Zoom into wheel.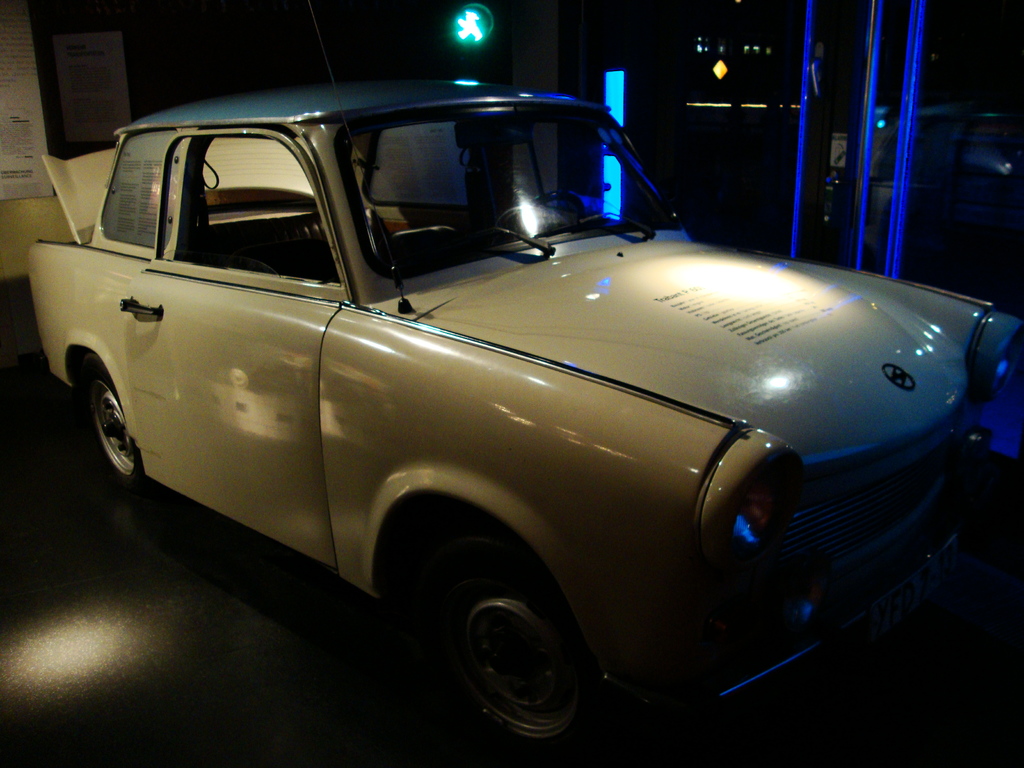
Zoom target: pyautogui.locateOnScreen(63, 373, 140, 495).
